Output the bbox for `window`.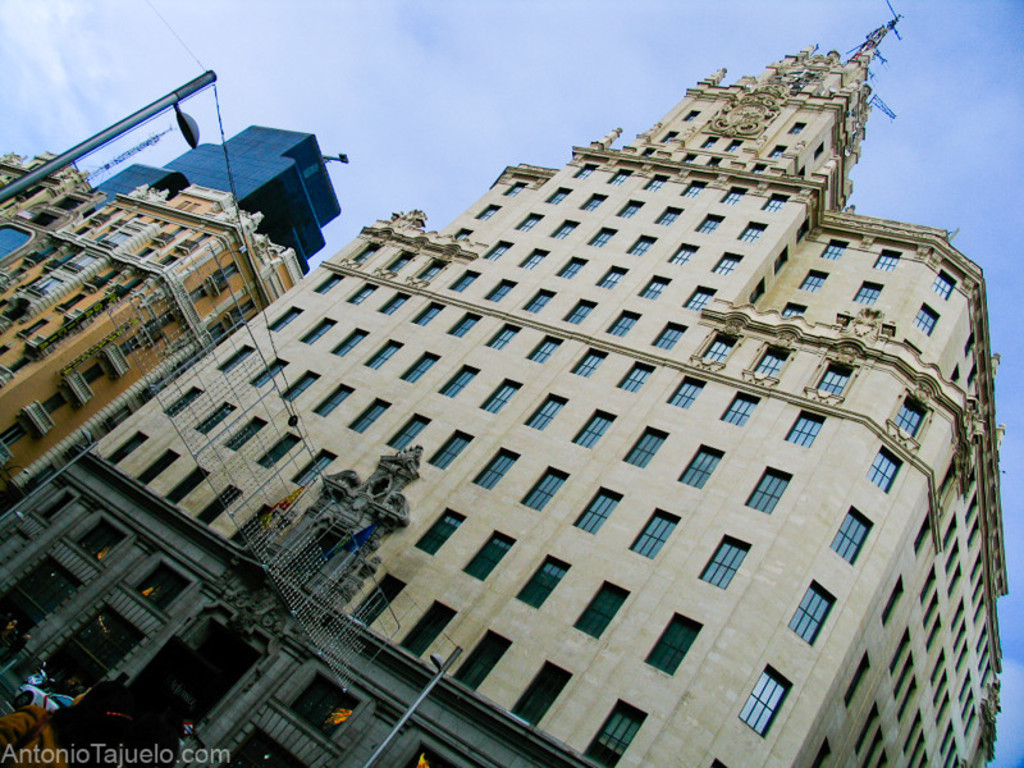
left=20, top=321, right=45, bottom=334.
